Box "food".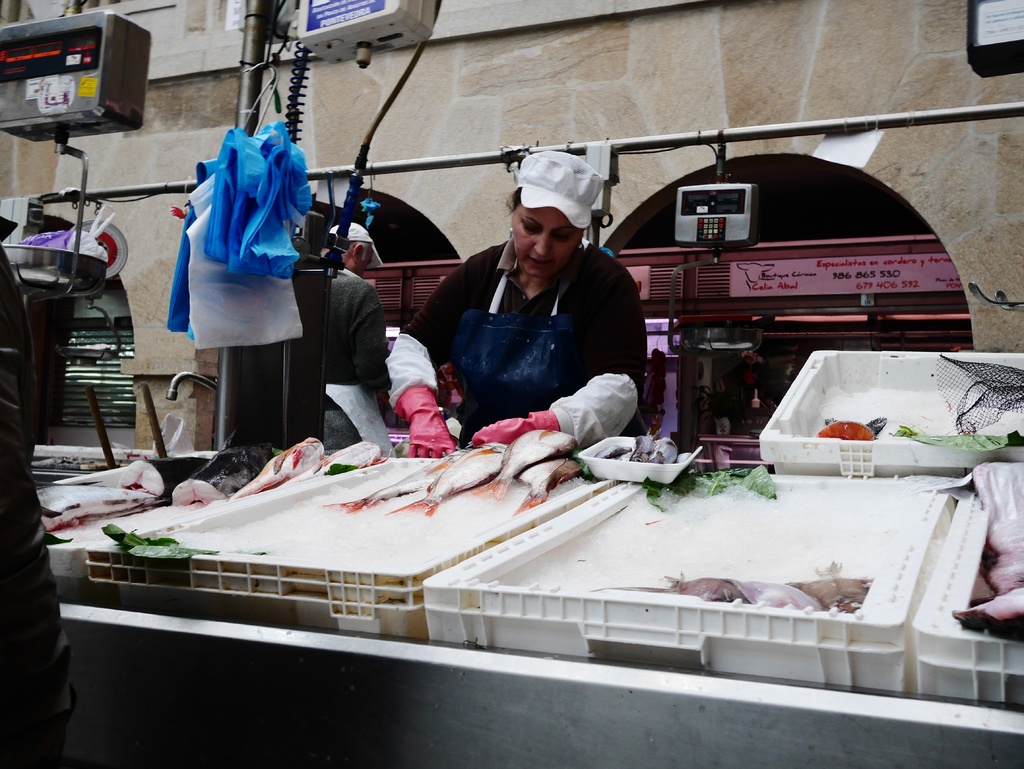
[left=324, top=451, right=470, bottom=515].
